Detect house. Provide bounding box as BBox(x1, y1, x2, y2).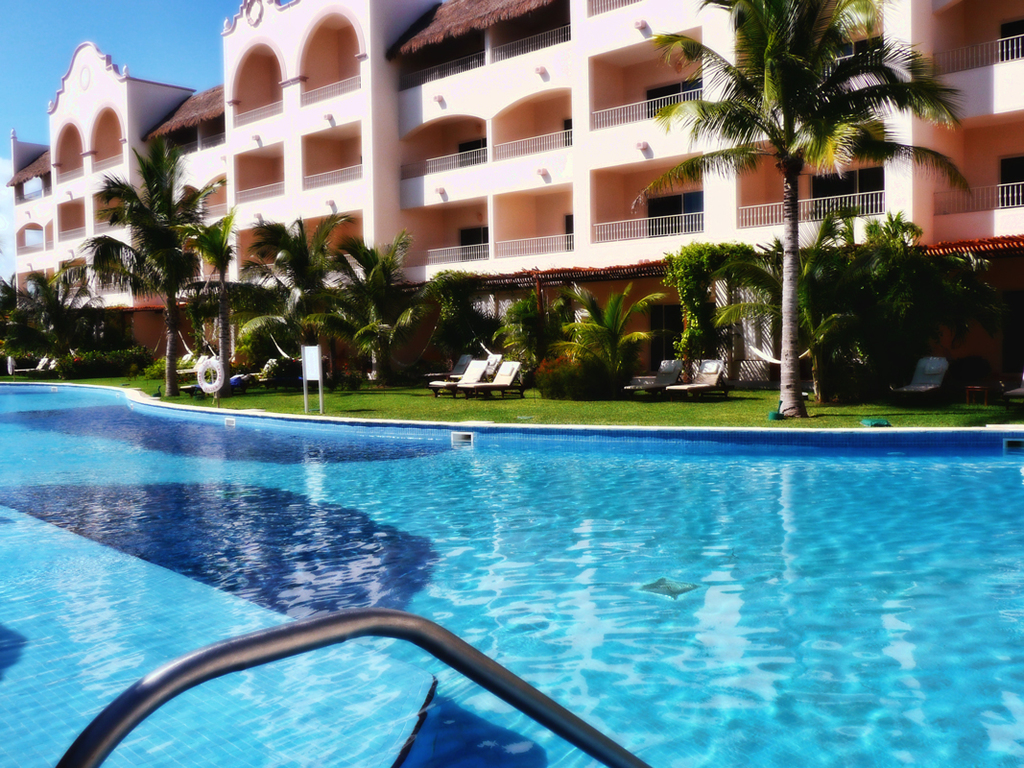
BBox(219, 0, 446, 294).
